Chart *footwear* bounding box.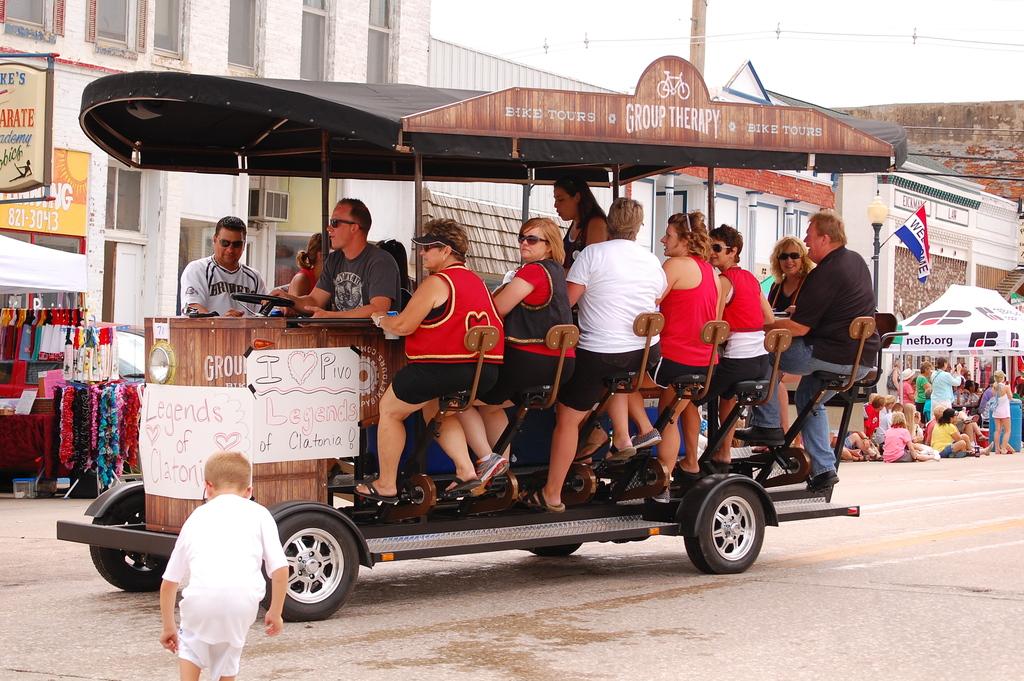
Charted: (x1=644, y1=486, x2=670, y2=503).
